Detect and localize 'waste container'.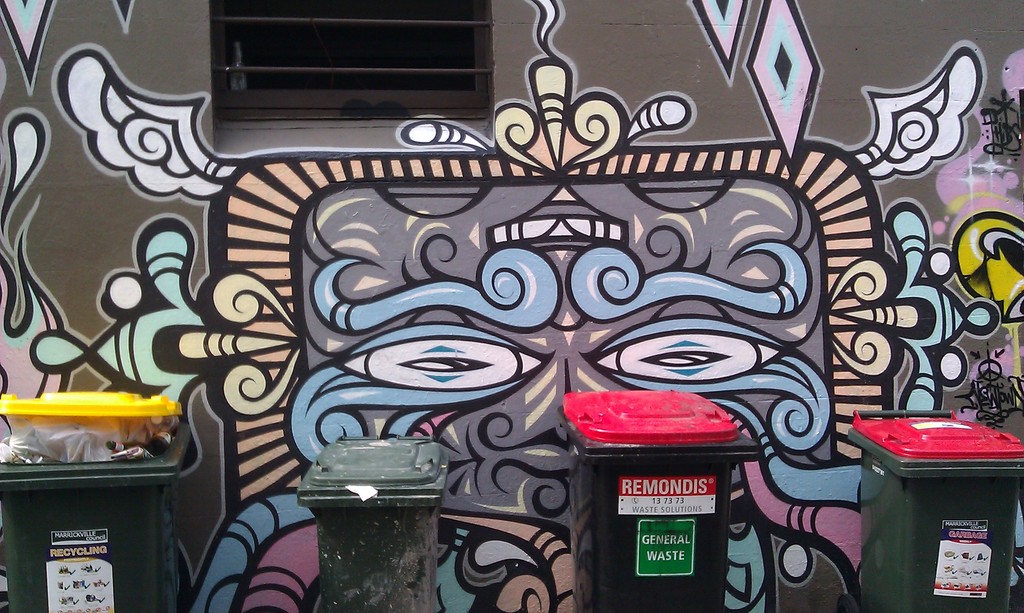
Localized at [left=862, top=419, right=1014, bottom=609].
